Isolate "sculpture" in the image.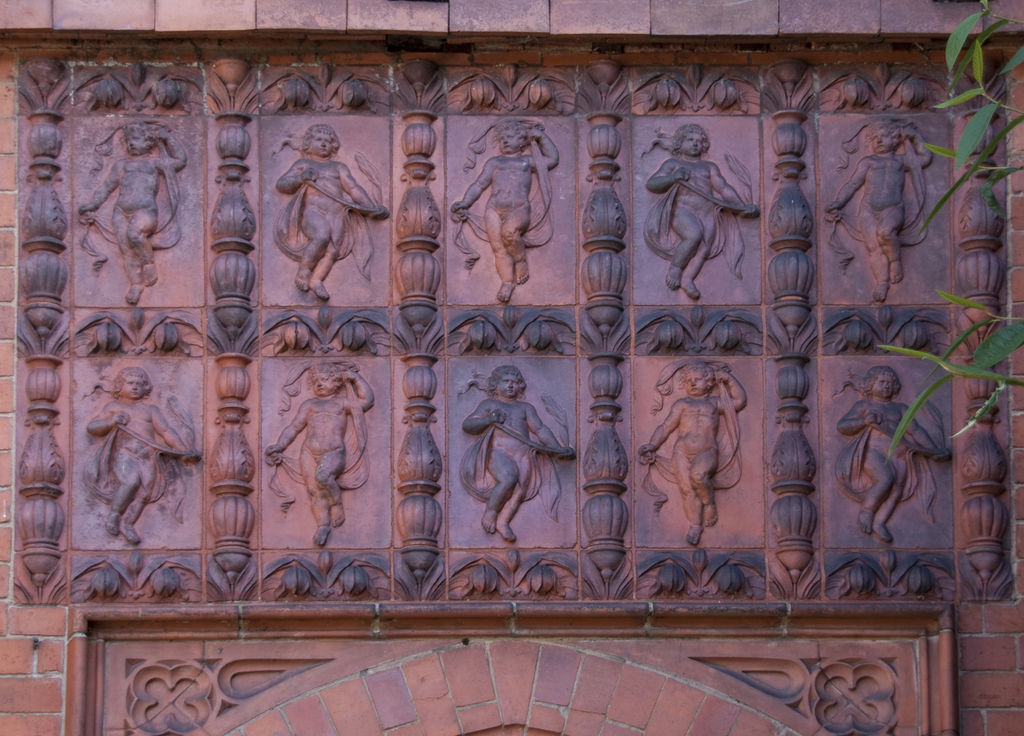
Isolated region: x1=834 y1=364 x2=955 y2=546.
